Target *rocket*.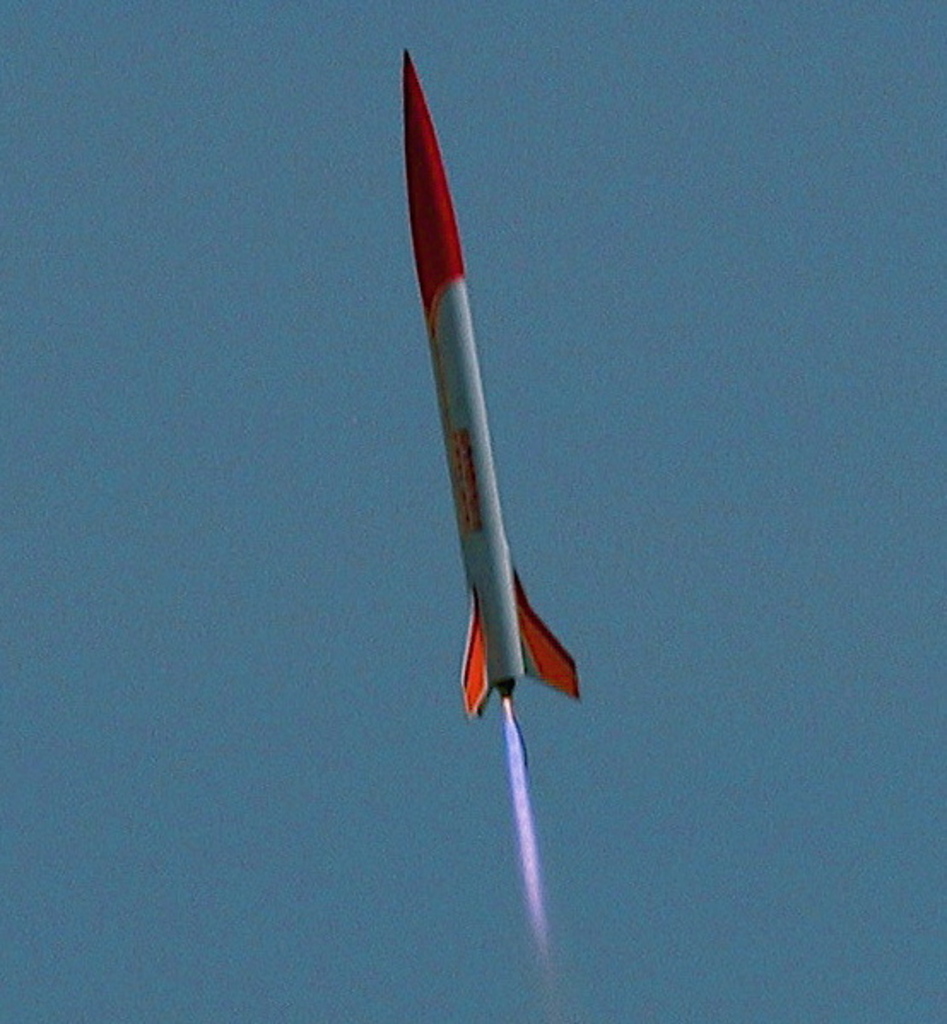
Target region: bbox=[400, 46, 579, 725].
